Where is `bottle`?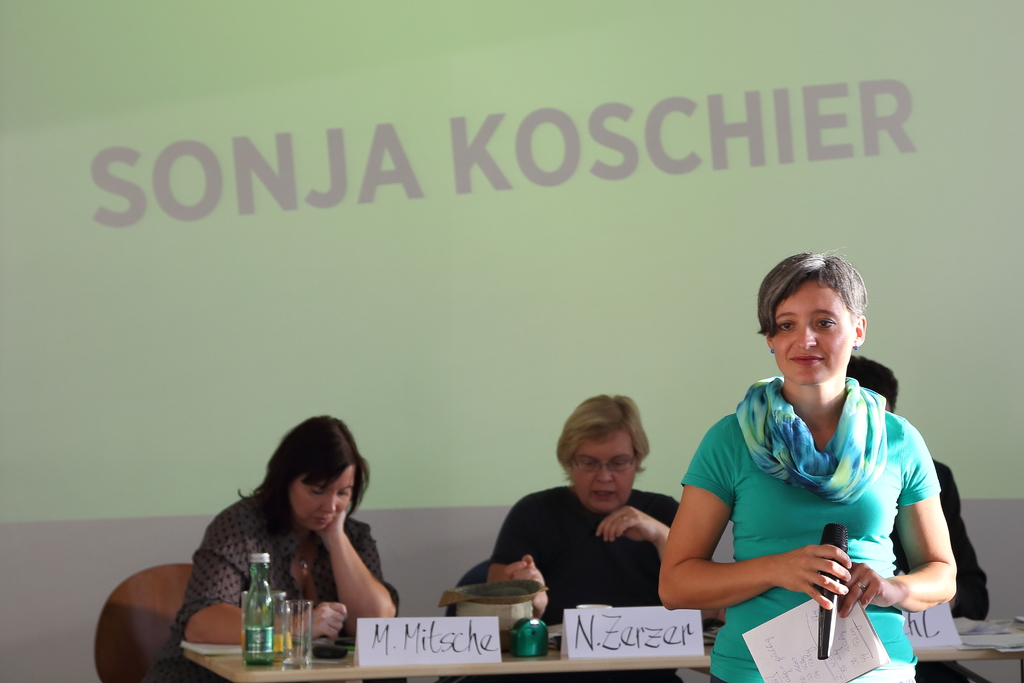
box=[242, 550, 275, 663].
